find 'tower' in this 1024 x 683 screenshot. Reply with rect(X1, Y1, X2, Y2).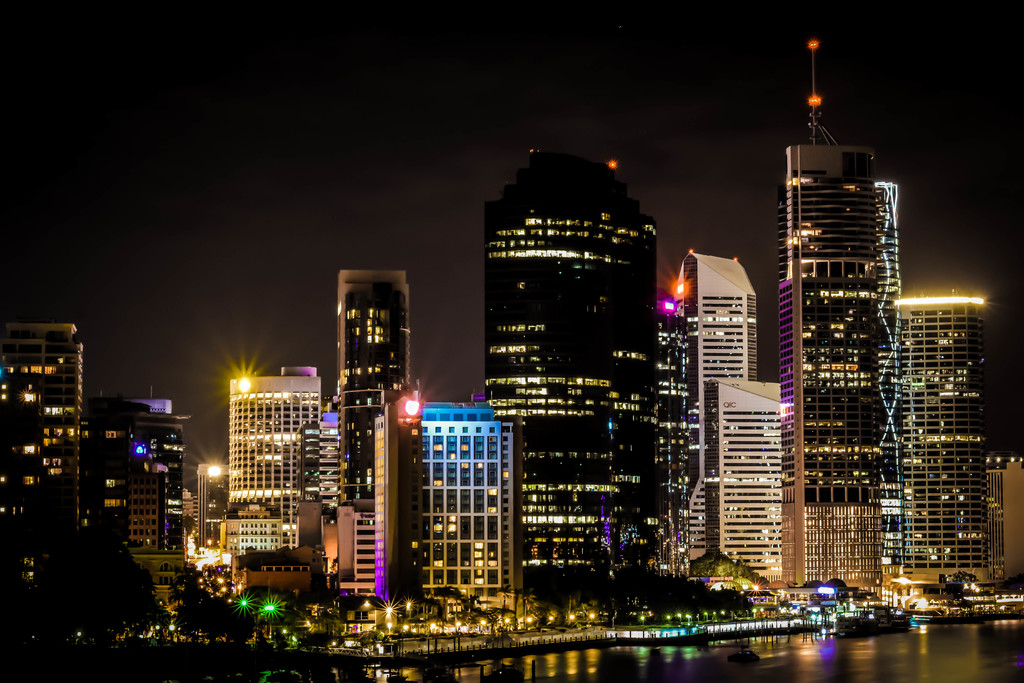
rect(778, 35, 902, 589).
